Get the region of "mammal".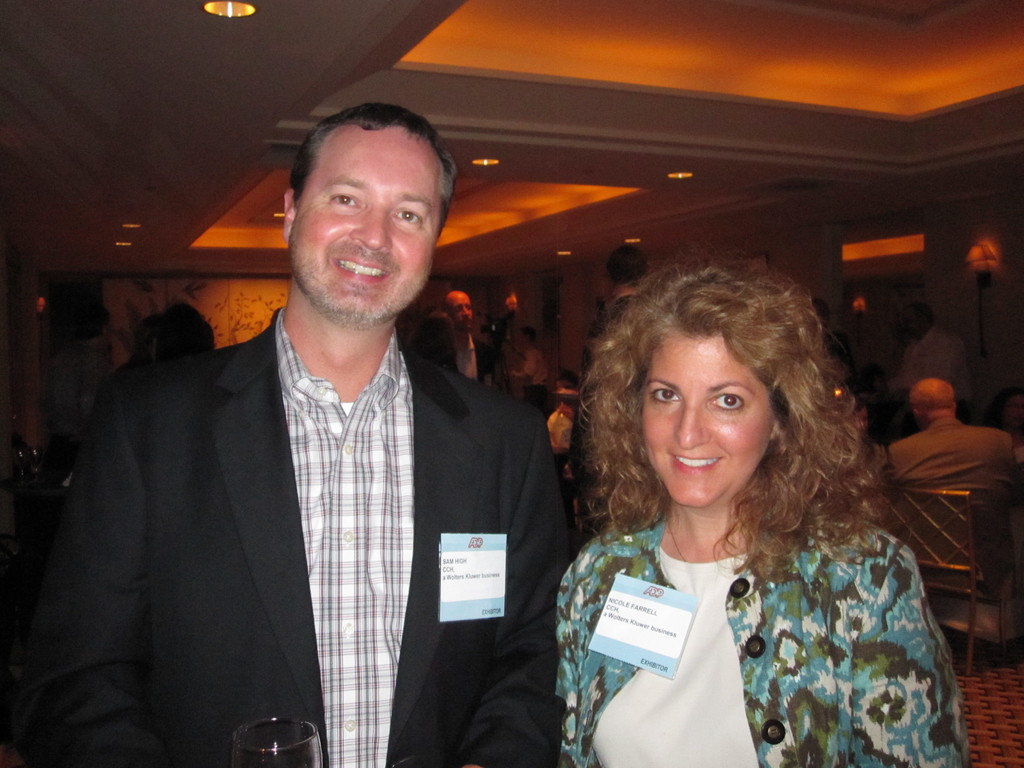
[5, 99, 578, 767].
